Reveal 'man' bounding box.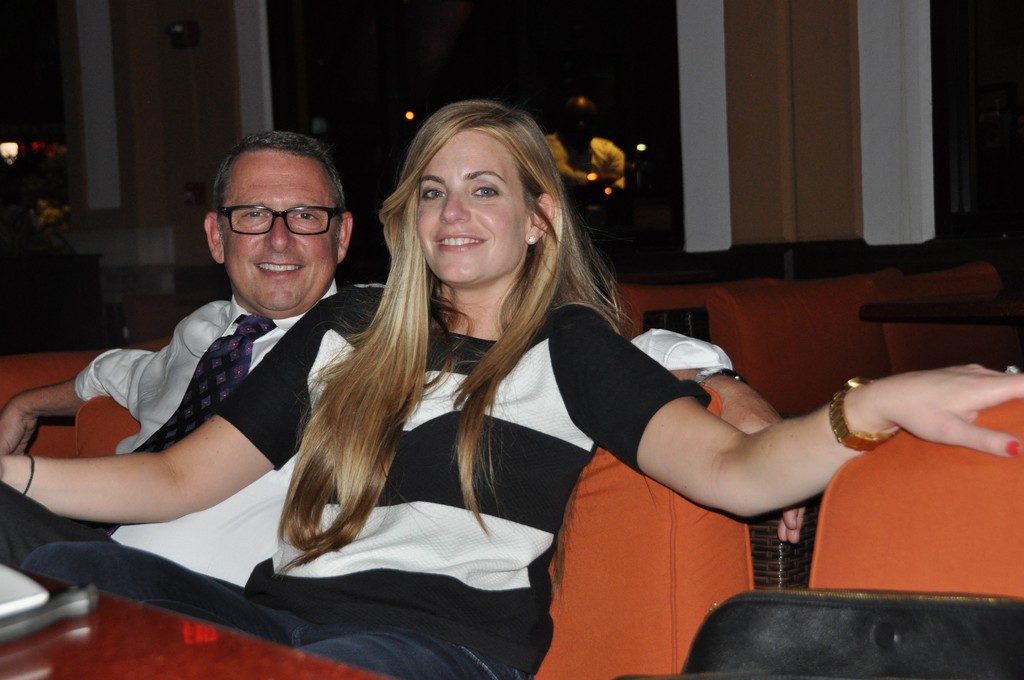
Revealed: select_region(0, 125, 813, 588).
